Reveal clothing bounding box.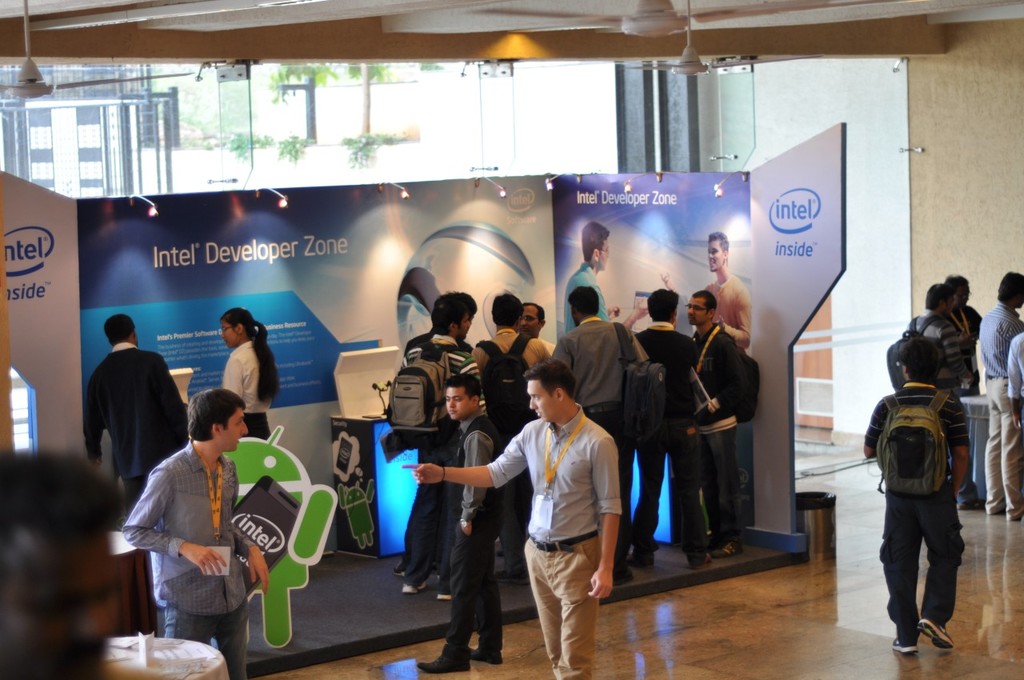
Revealed: (687, 330, 762, 538).
